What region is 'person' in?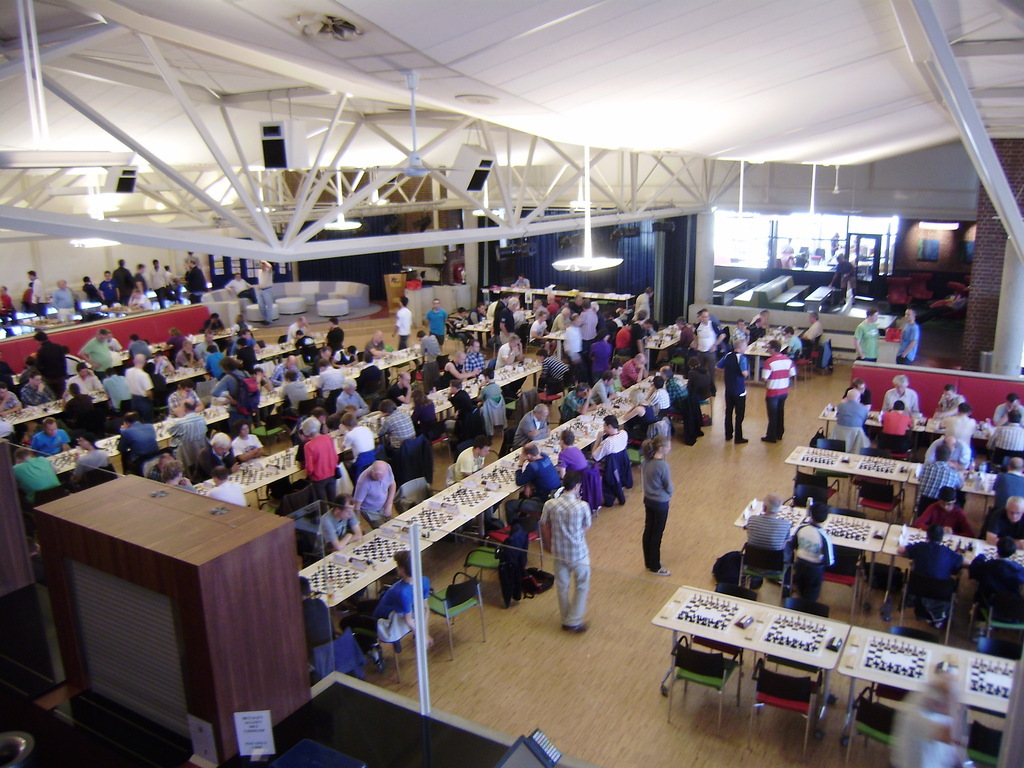
l=232, t=336, r=256, b=365.
